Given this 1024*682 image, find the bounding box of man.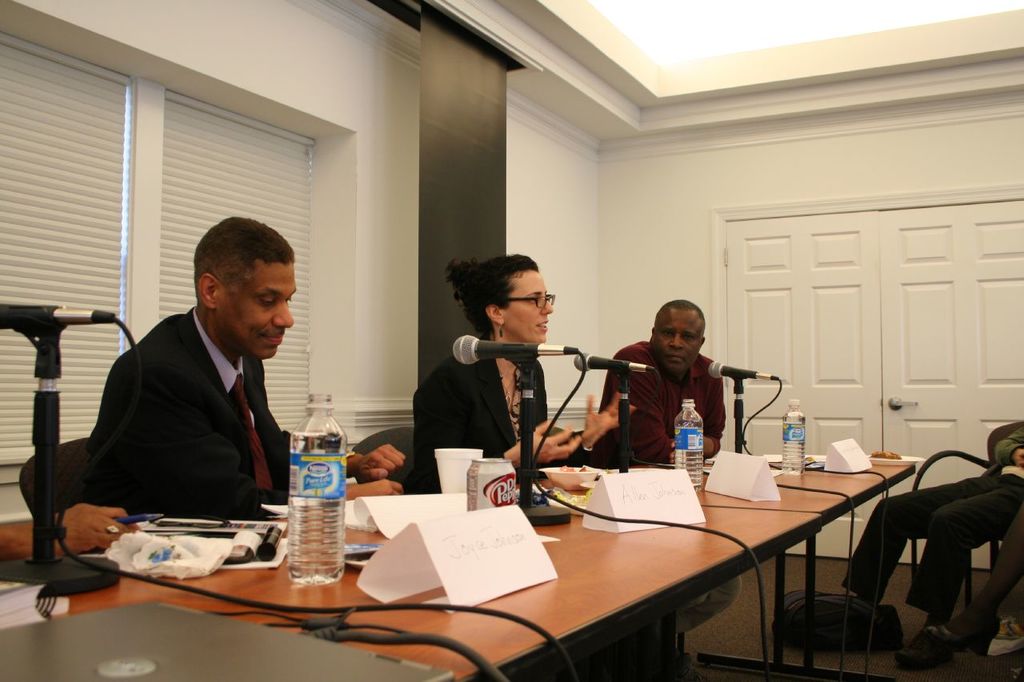
box(838, 423, 1023, 667).
